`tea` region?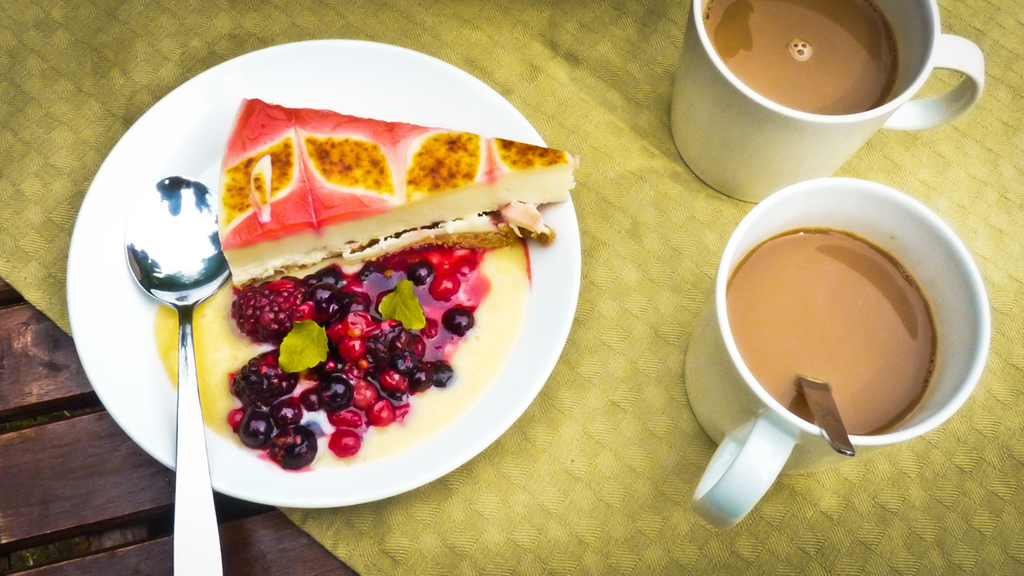
[702,0,899,119]
